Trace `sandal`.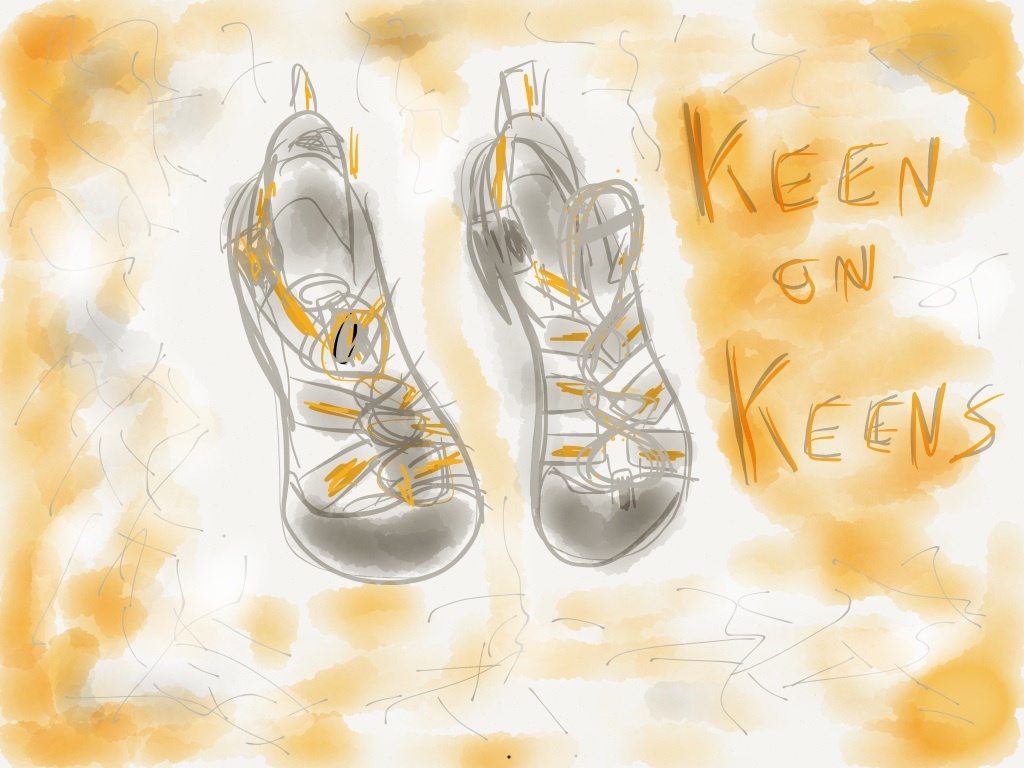
Traced to [229,107,480,586].
